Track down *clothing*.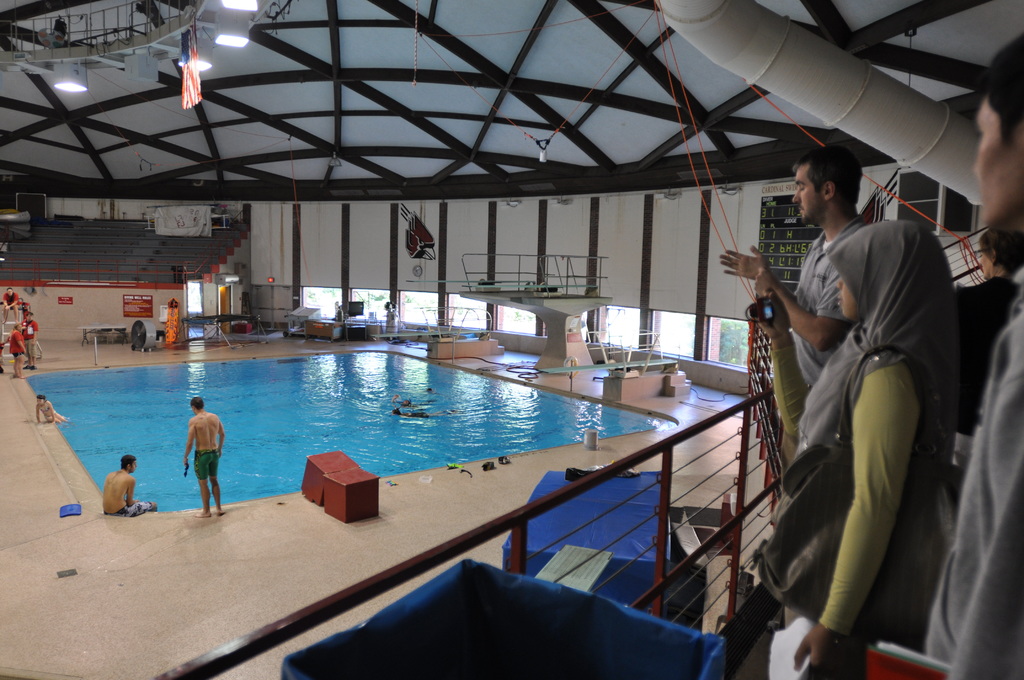
Tracked to (913, 296, 1023, 679).
